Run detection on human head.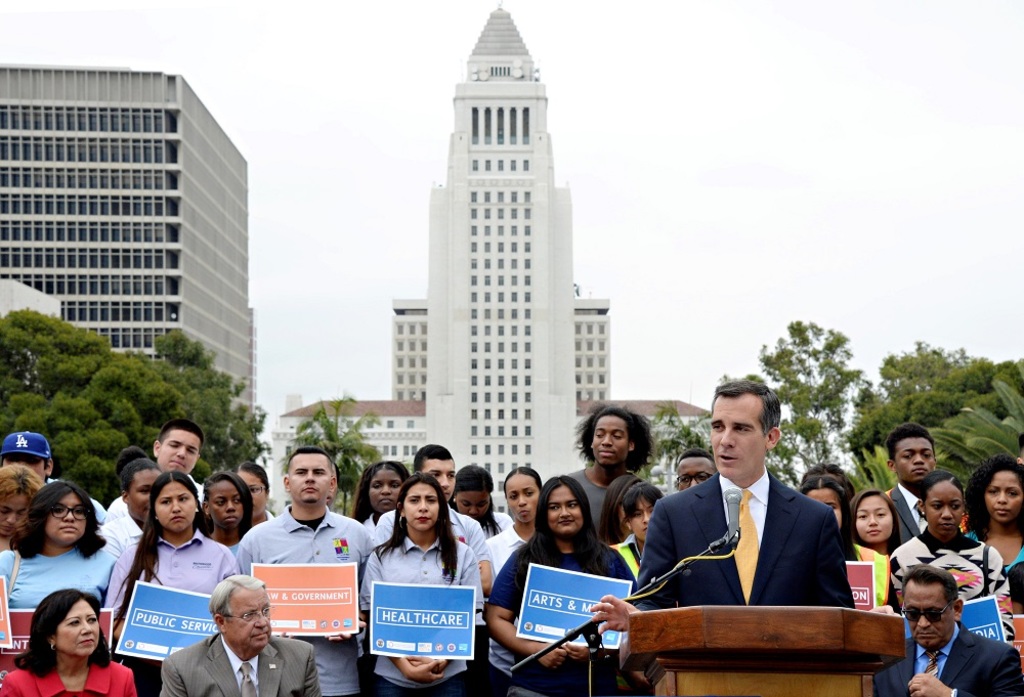
Result: x1=914 y1=468 x2=964 y2=537.
